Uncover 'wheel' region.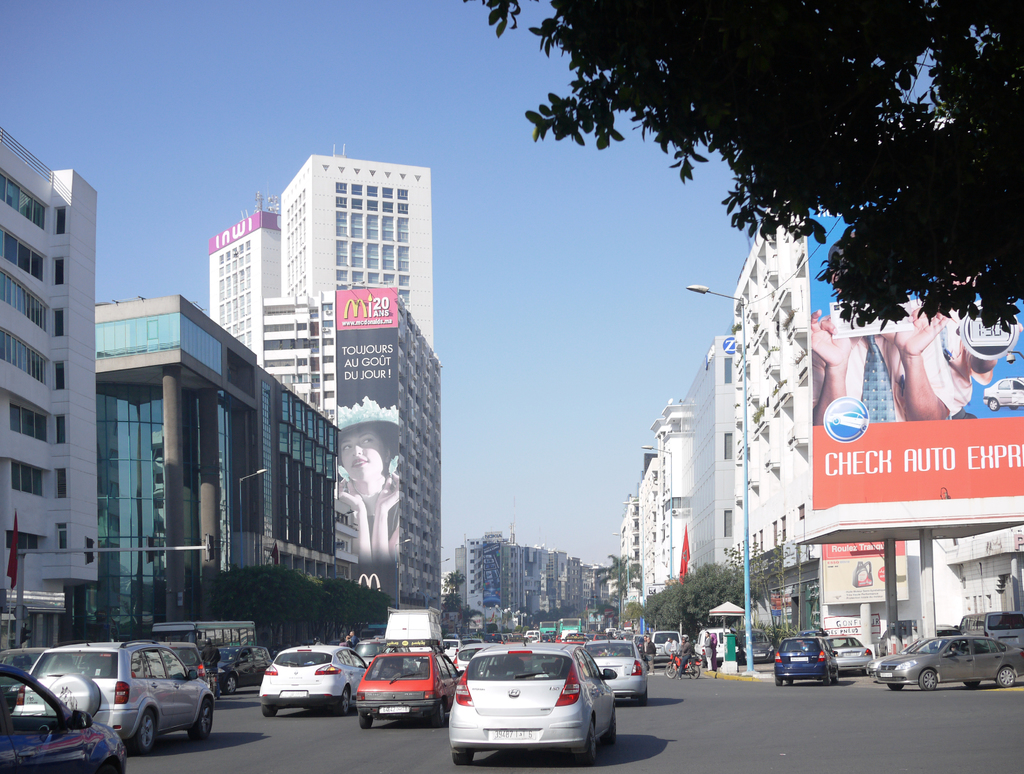
Uncovered: [582,722,595,764].
